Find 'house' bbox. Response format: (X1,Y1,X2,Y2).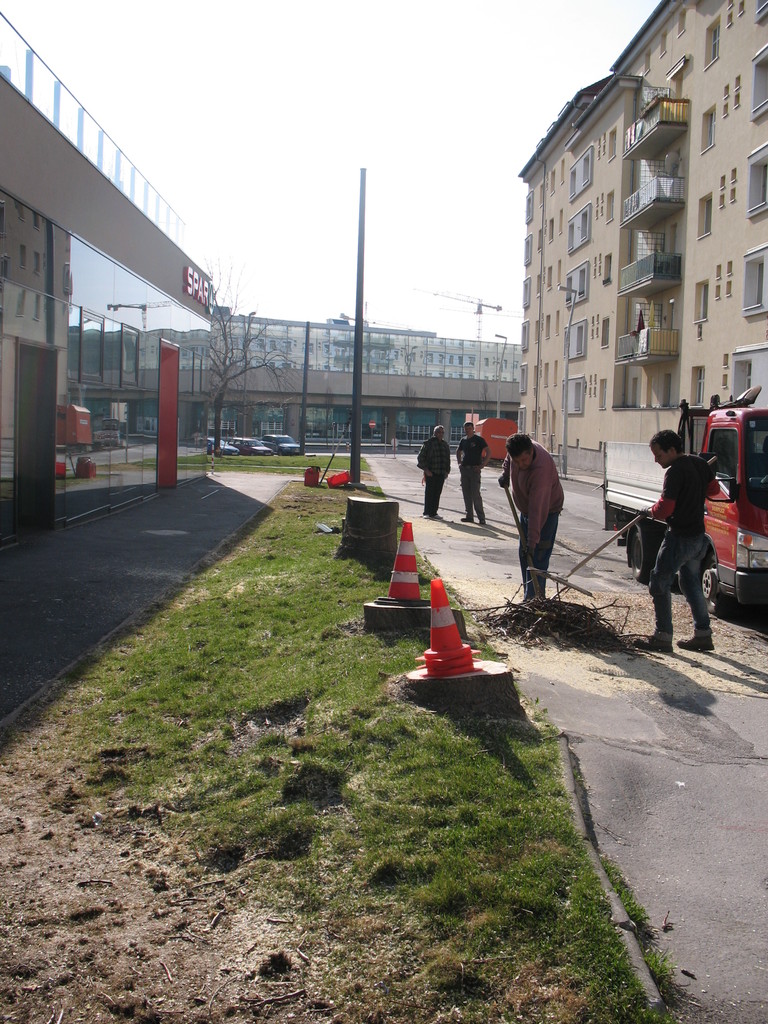
(603,0,767,490).
